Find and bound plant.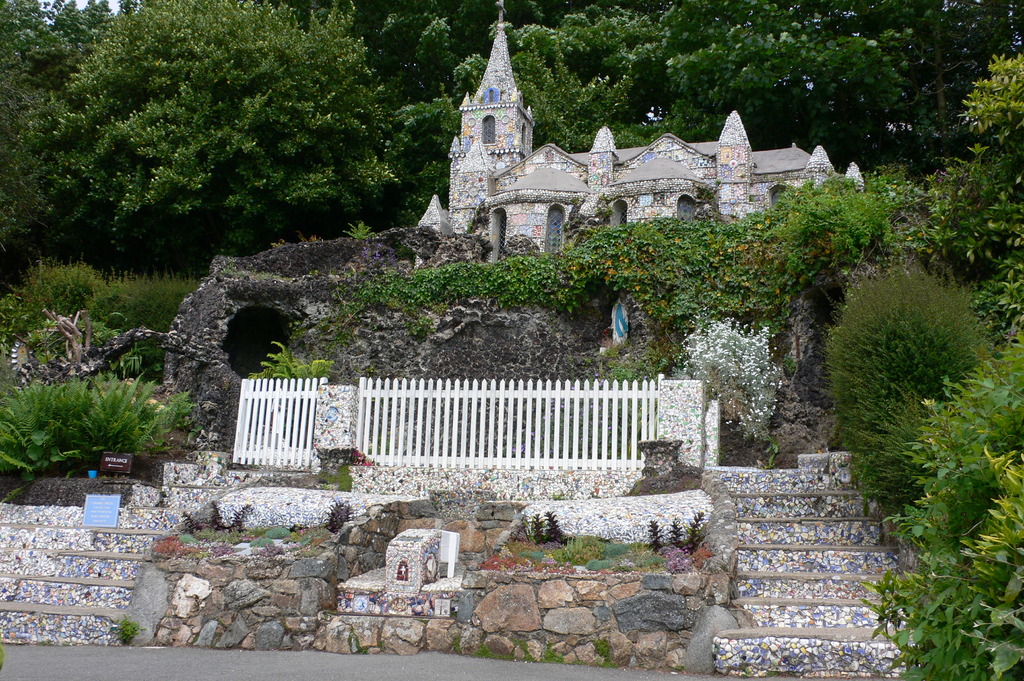
Bound: box(590, 639, 615, 668).
